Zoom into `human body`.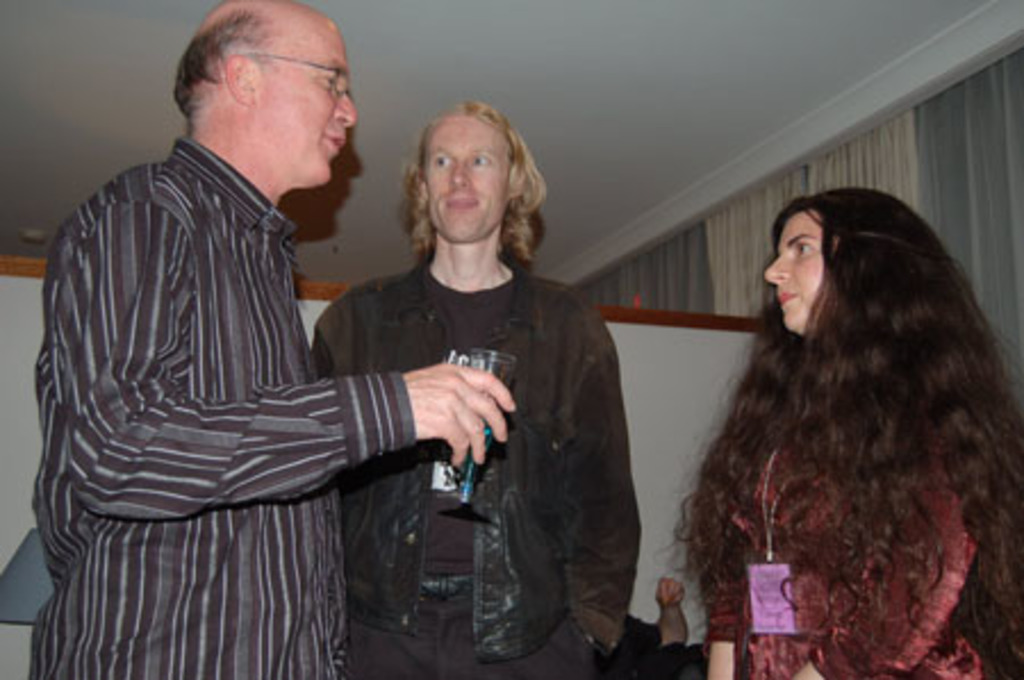
Zoom target: [left=36, top=66, right=466, bottom=679].
